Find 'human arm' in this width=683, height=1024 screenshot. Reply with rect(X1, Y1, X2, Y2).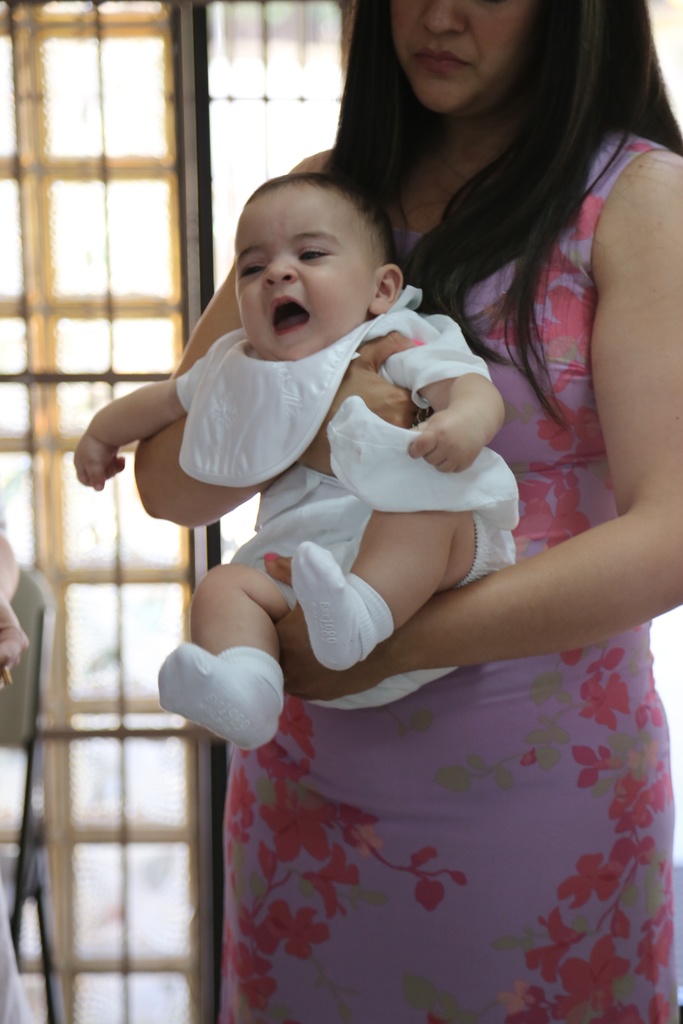
rect(258, 146, 682, 700).
